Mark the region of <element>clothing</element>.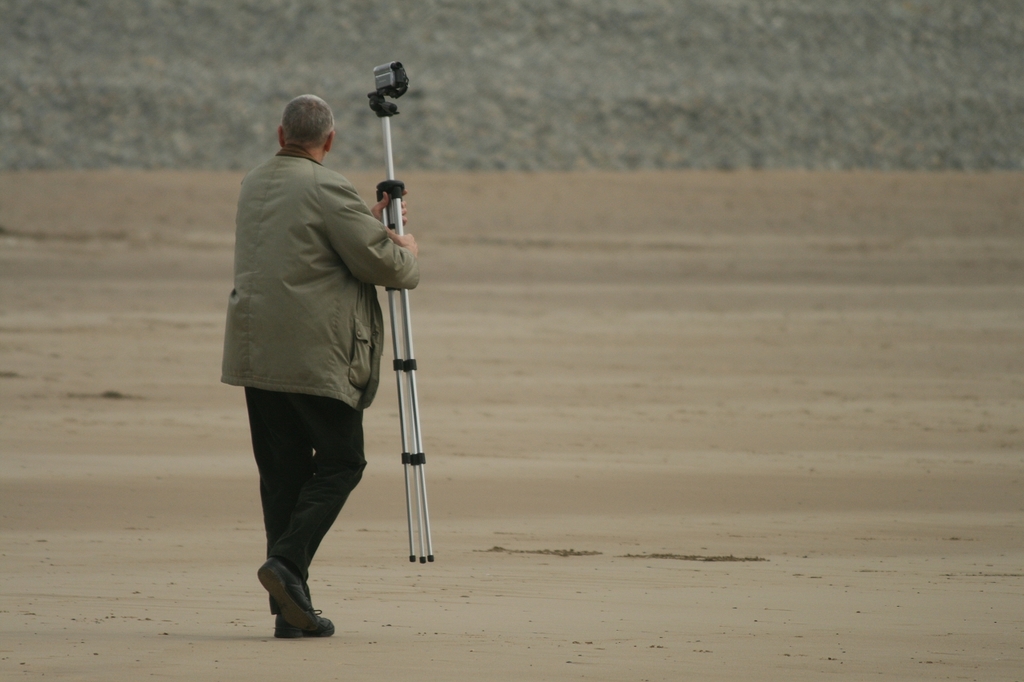
Region: 218 145 422 407.
